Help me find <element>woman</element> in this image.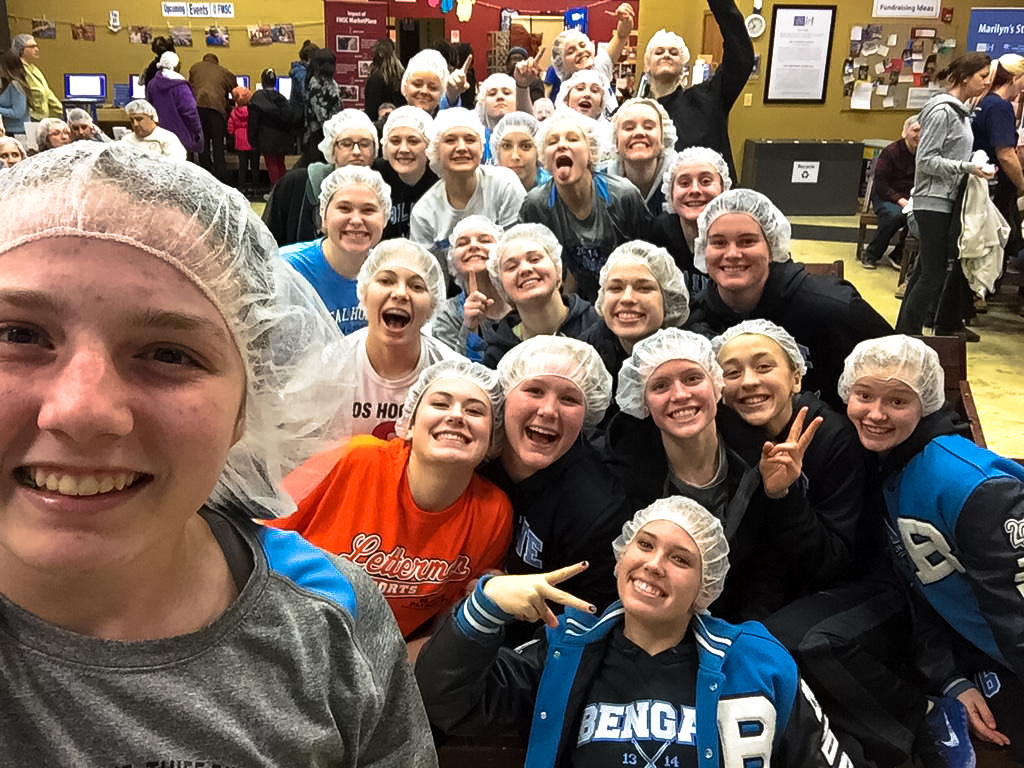
Found it: Rect(275, 158, 419, 342).
